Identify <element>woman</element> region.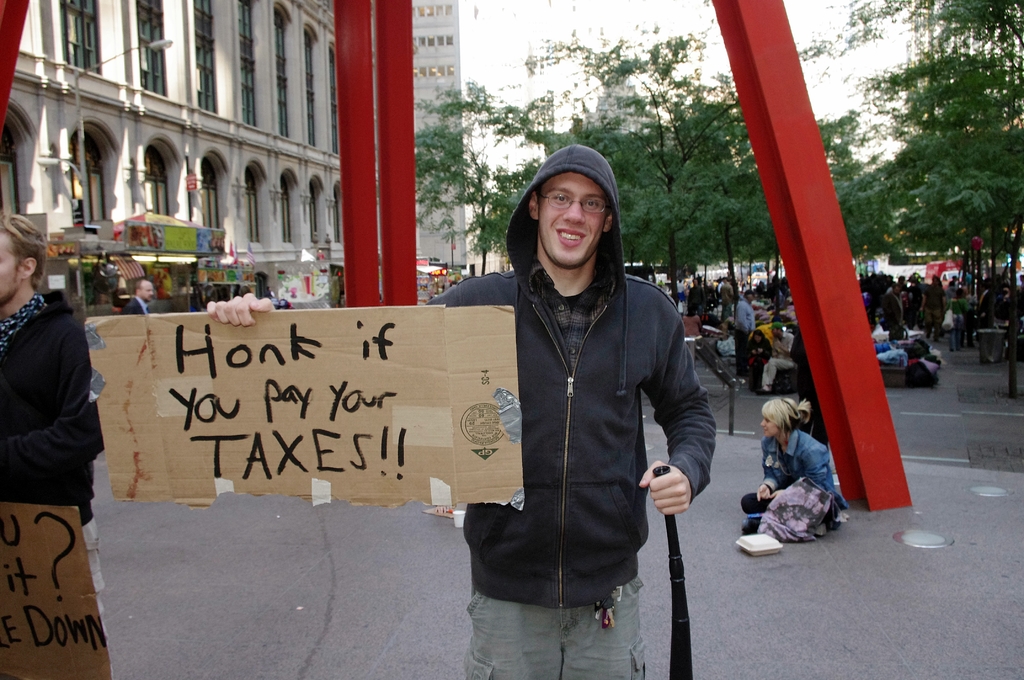
Region: {"left": 736, "top": 403, "right": 845, "bottom": 526}.
